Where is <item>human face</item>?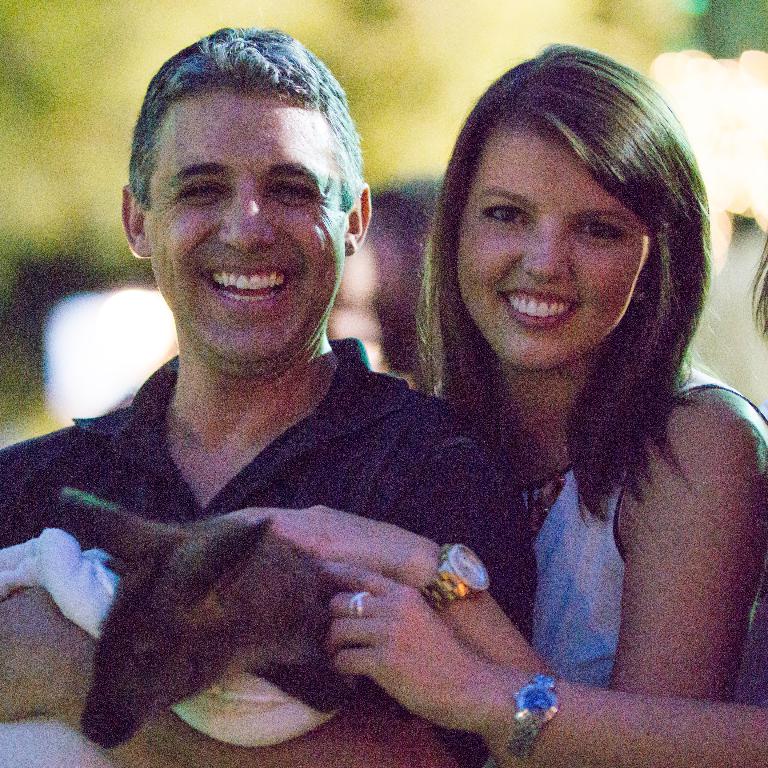
l=146, t=94, r=346, b=360.
